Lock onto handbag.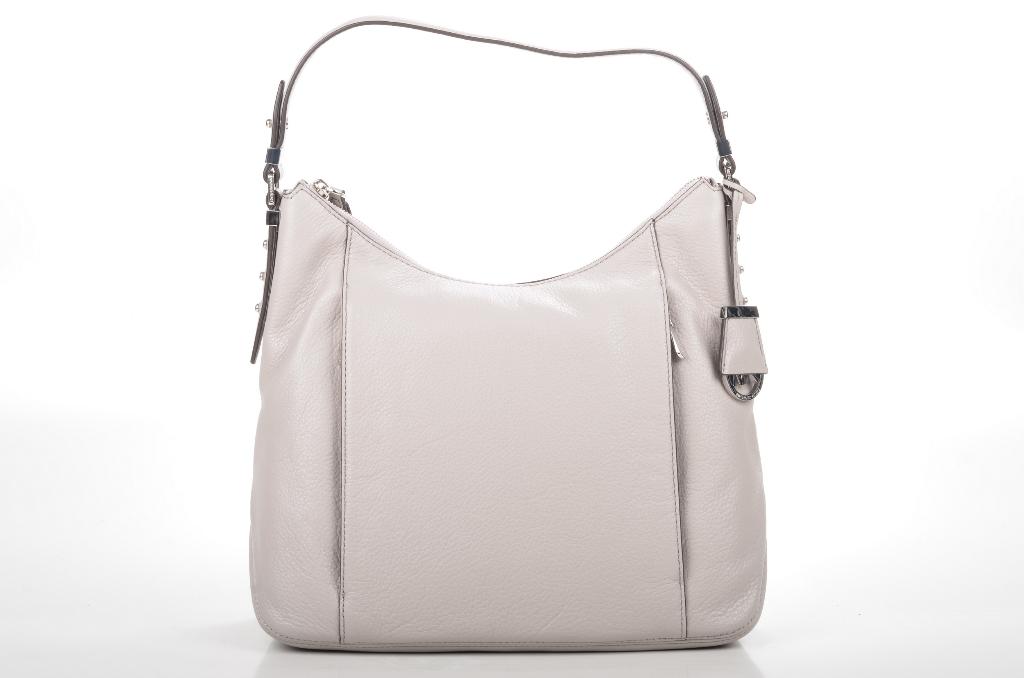
Locked: <region>248, 13, 768, 656</region>.
